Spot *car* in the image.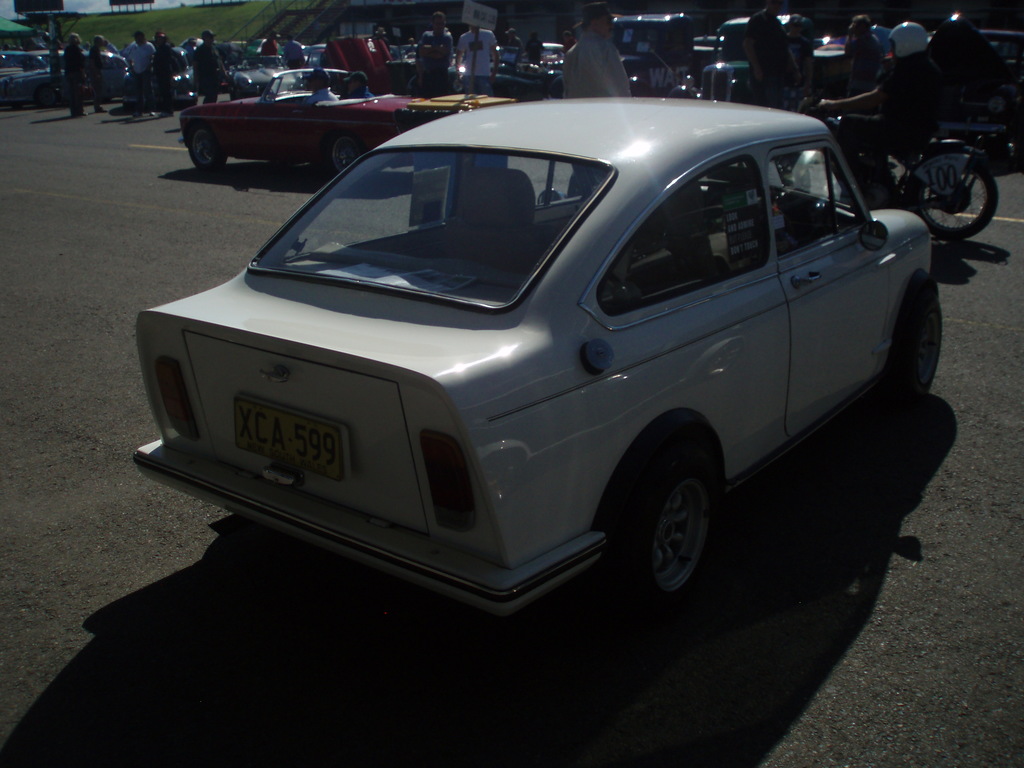
*car* found at [134,51,943,620].
